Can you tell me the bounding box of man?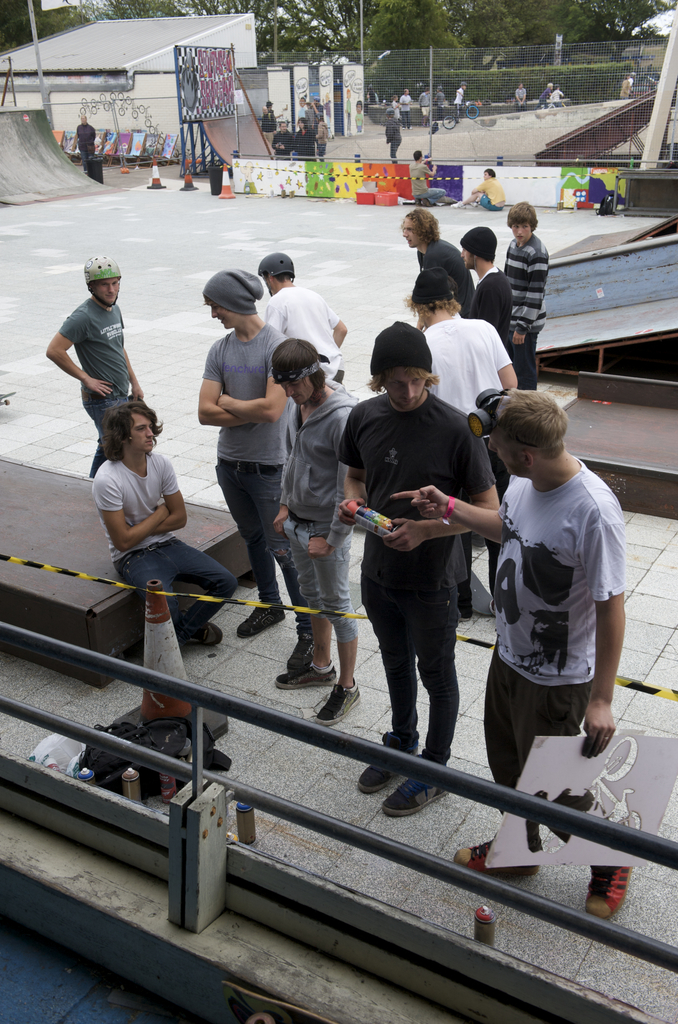
(x1=337, y1=346, x2=504, y2=776).
